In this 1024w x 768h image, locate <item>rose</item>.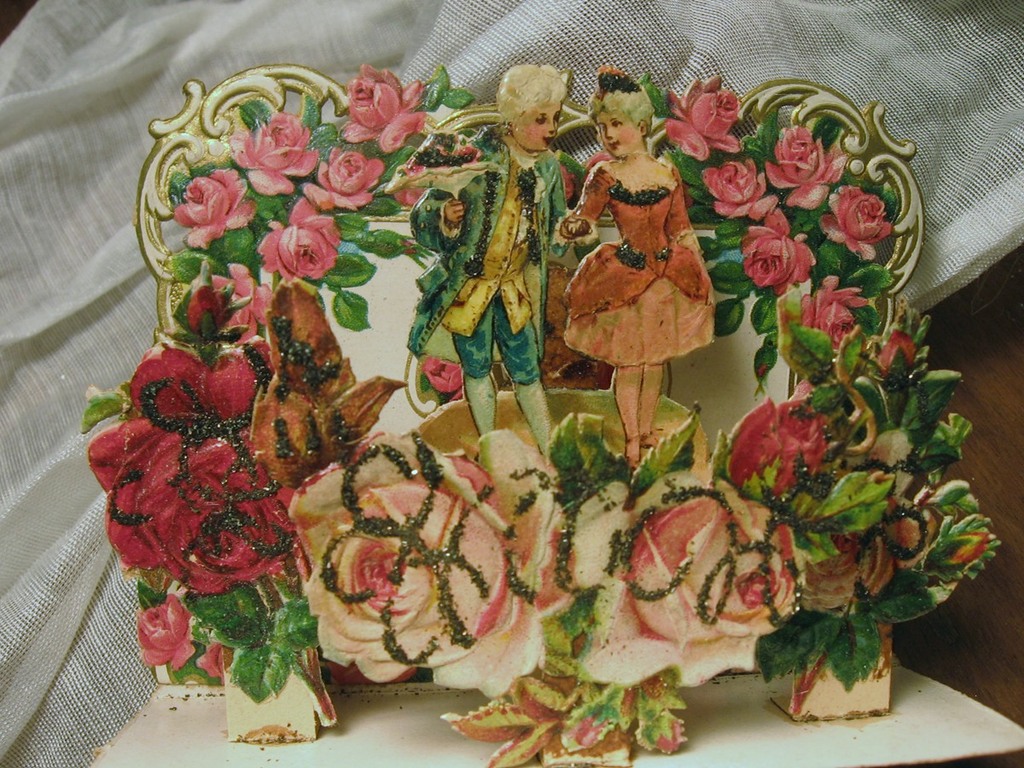
Bounding box: <region>172, 167, 255, 247</region>.
